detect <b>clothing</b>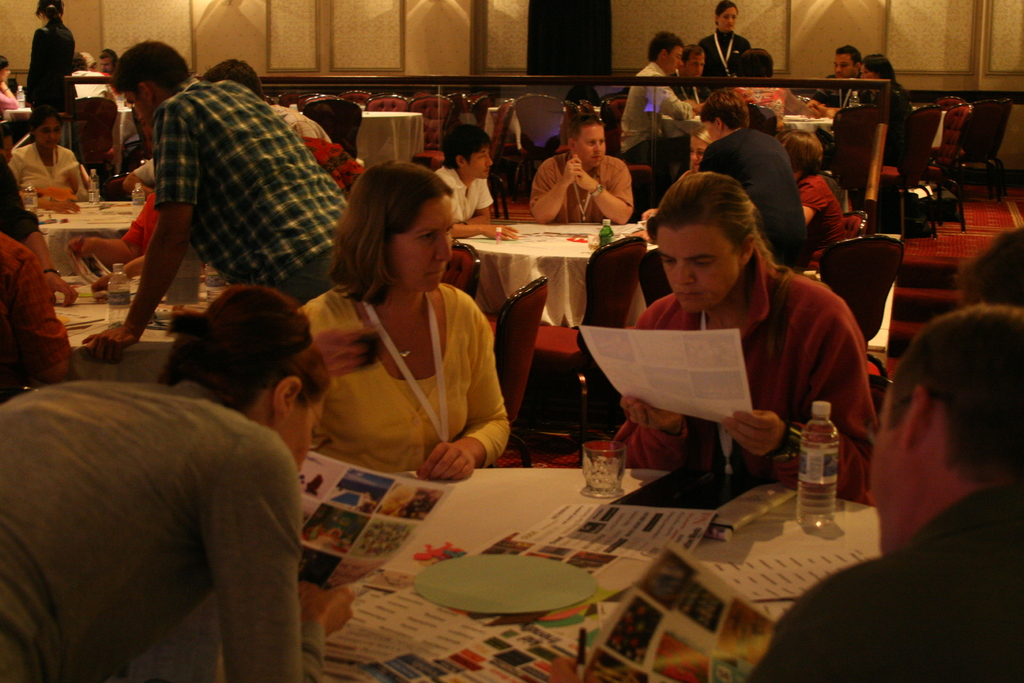
crop(298, 249, 511, 491)
